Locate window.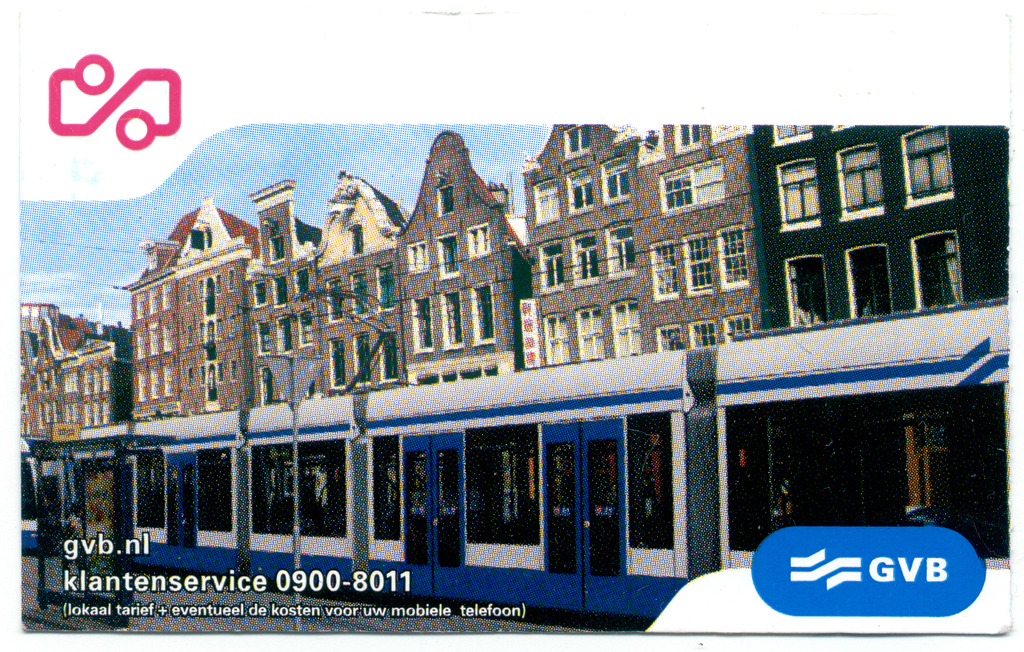
Bounding box: Rect(657, 322, 685, 355).
